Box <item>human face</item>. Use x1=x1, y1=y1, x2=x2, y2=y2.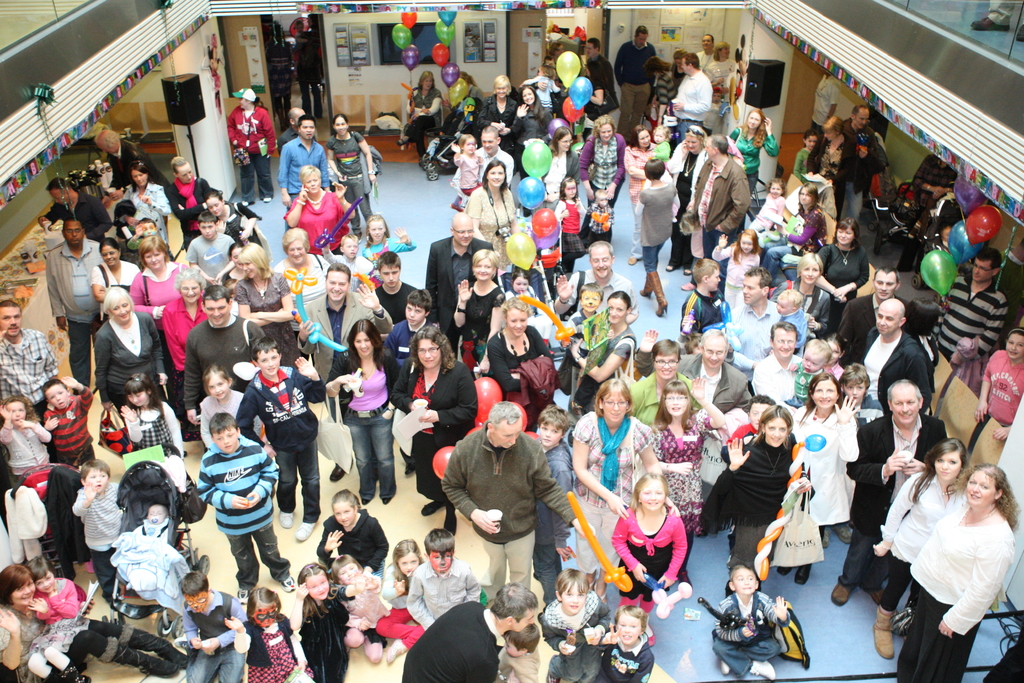
x1=554, y1=587, x2=582, y2=605.
